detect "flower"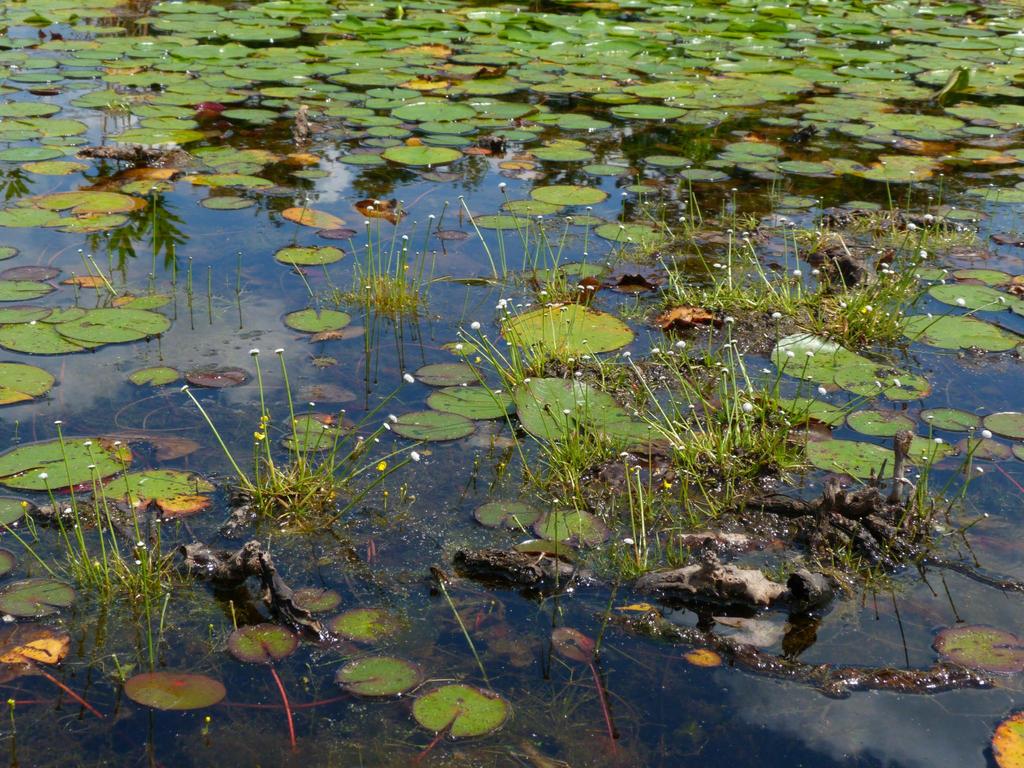
(174, 381, 188, 392)
